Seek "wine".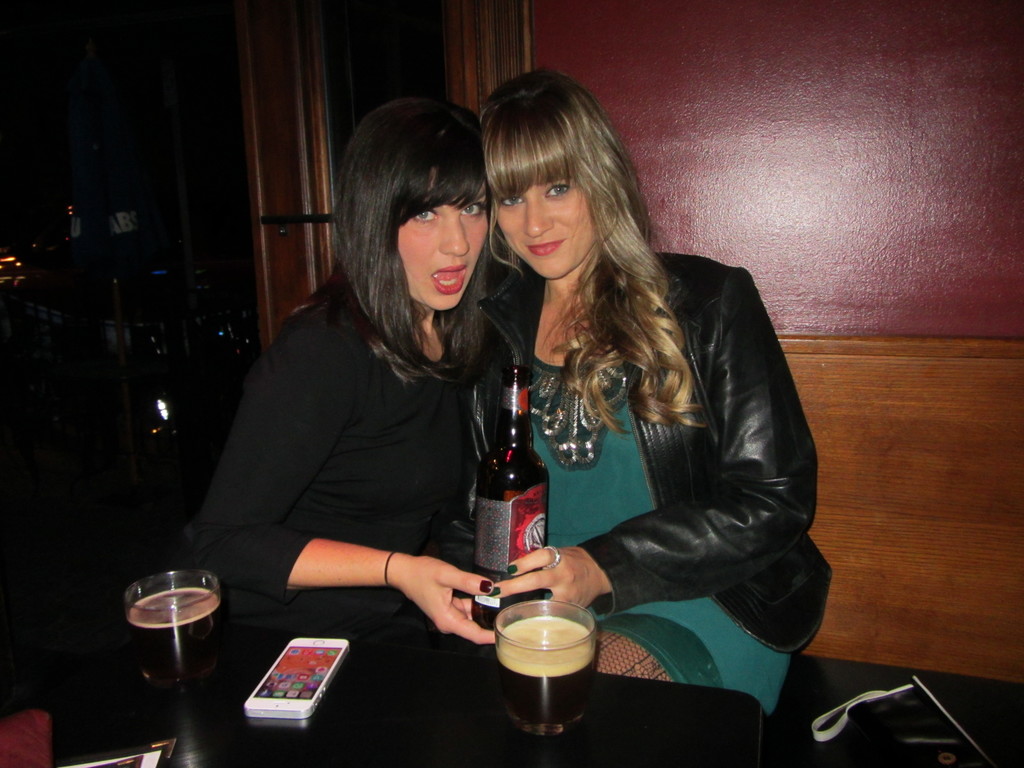
l=489, t=655, r=603, b=730.
